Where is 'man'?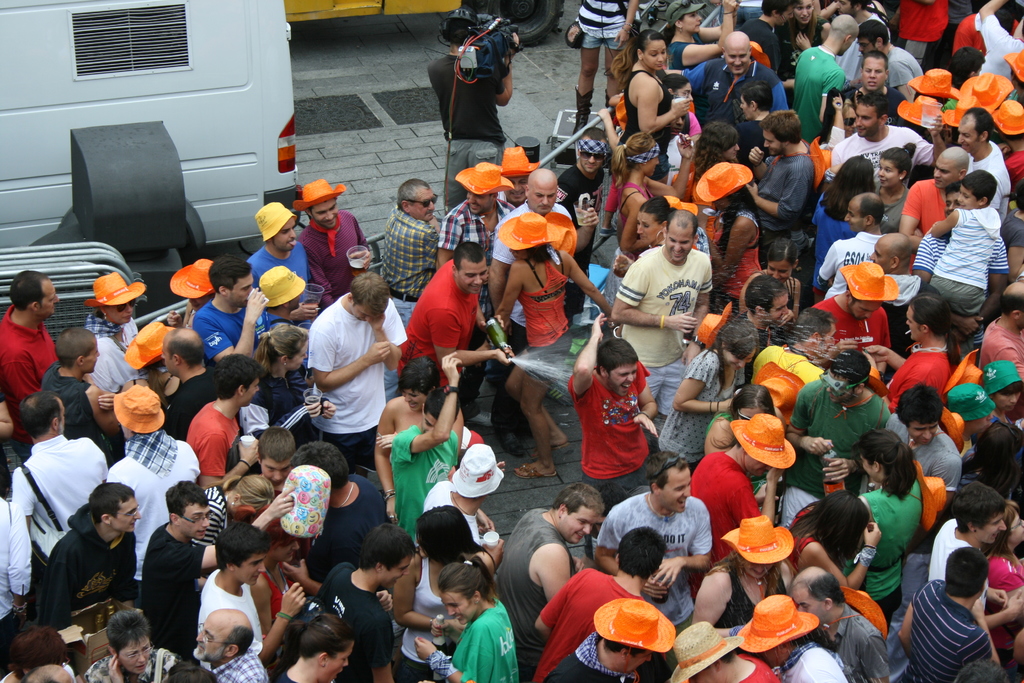
742,107,816,268.
